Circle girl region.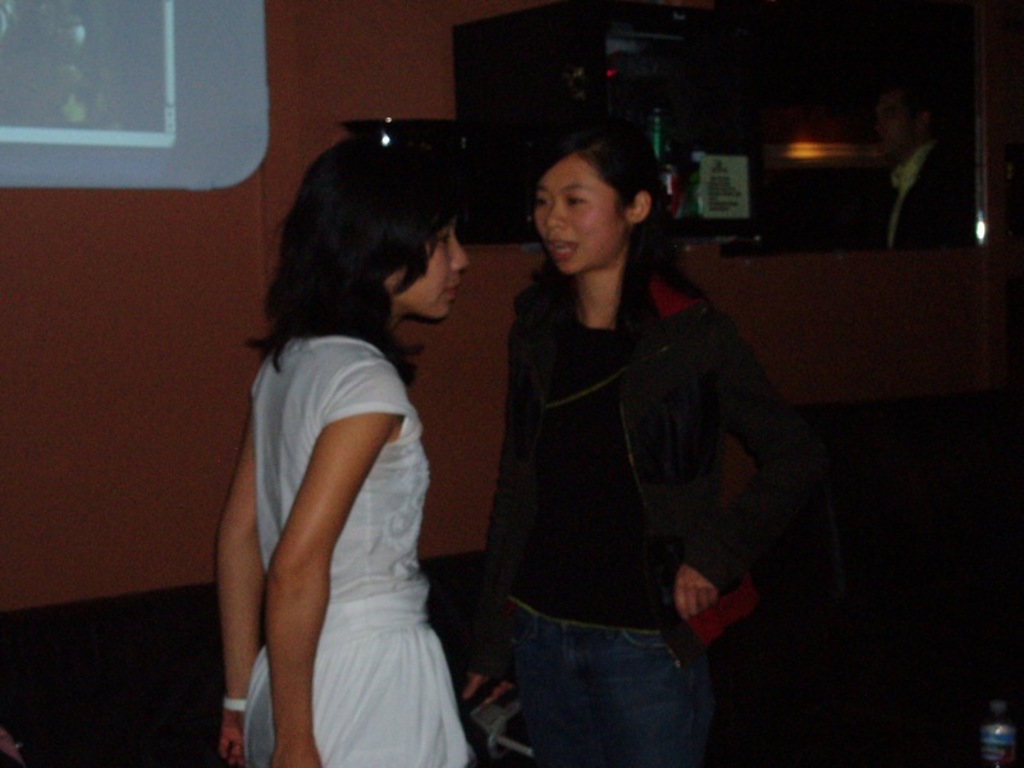
Region: [219,127,471,767].
